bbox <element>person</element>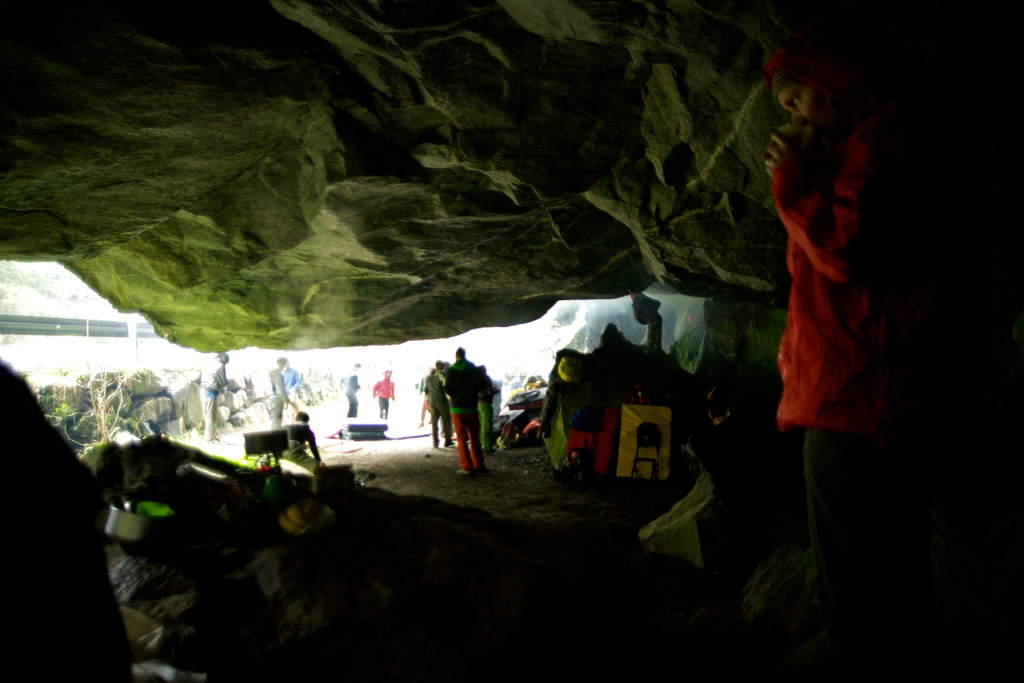
[428, 348, 488, 465]
